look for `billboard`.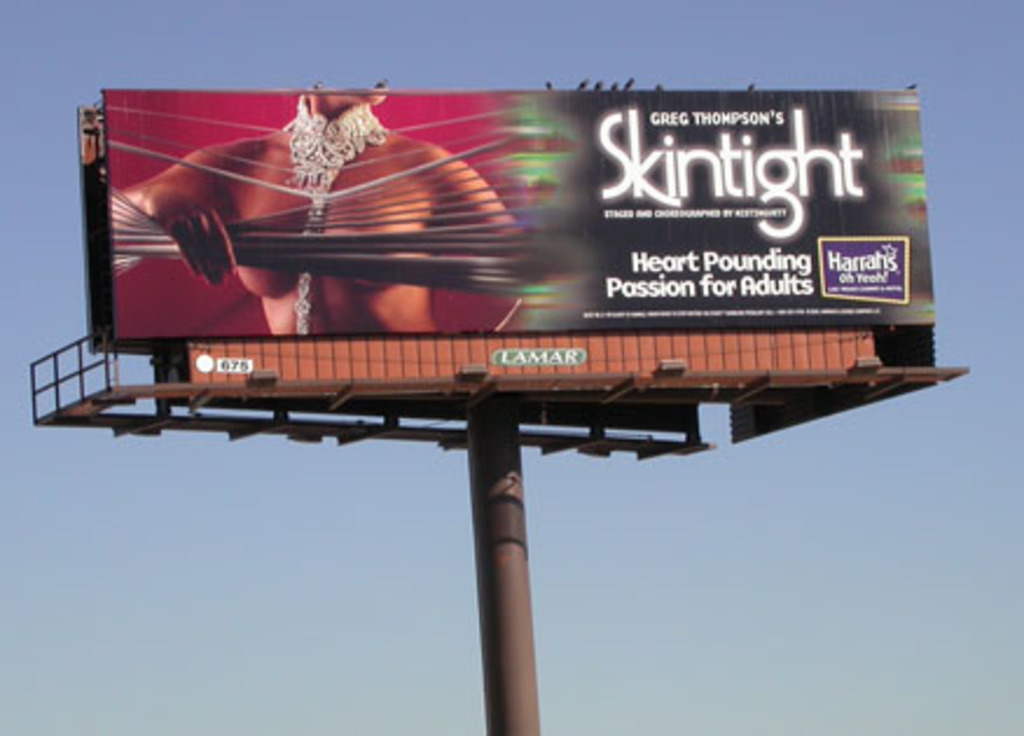
Found: <box>178,327,877,400</box>.
